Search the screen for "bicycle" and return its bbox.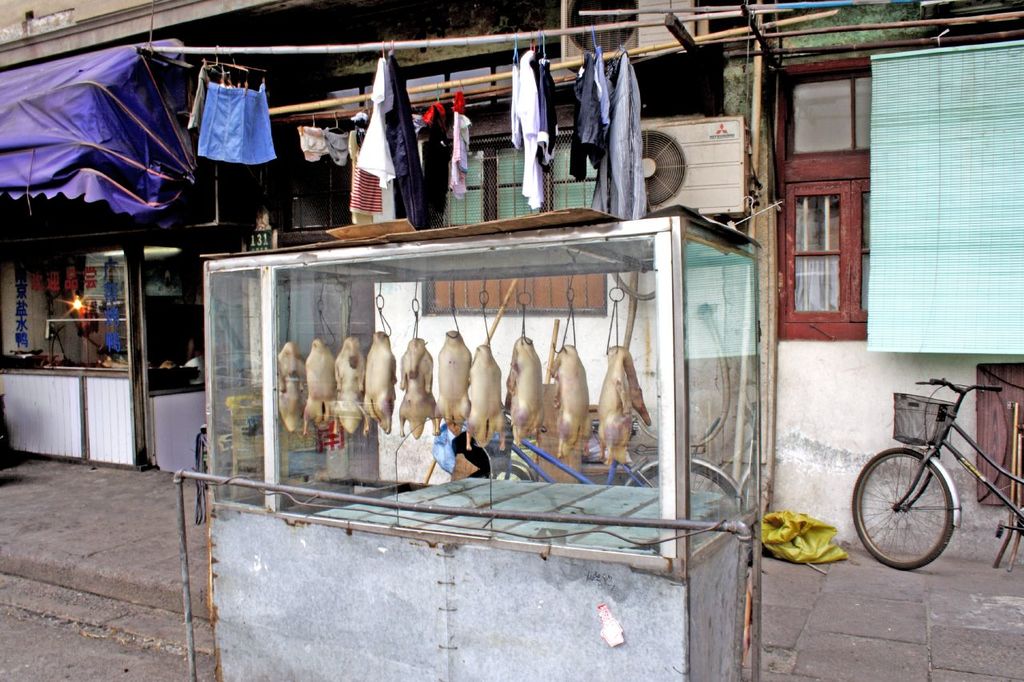
Found: rect(858, 361, 1012, 571).
